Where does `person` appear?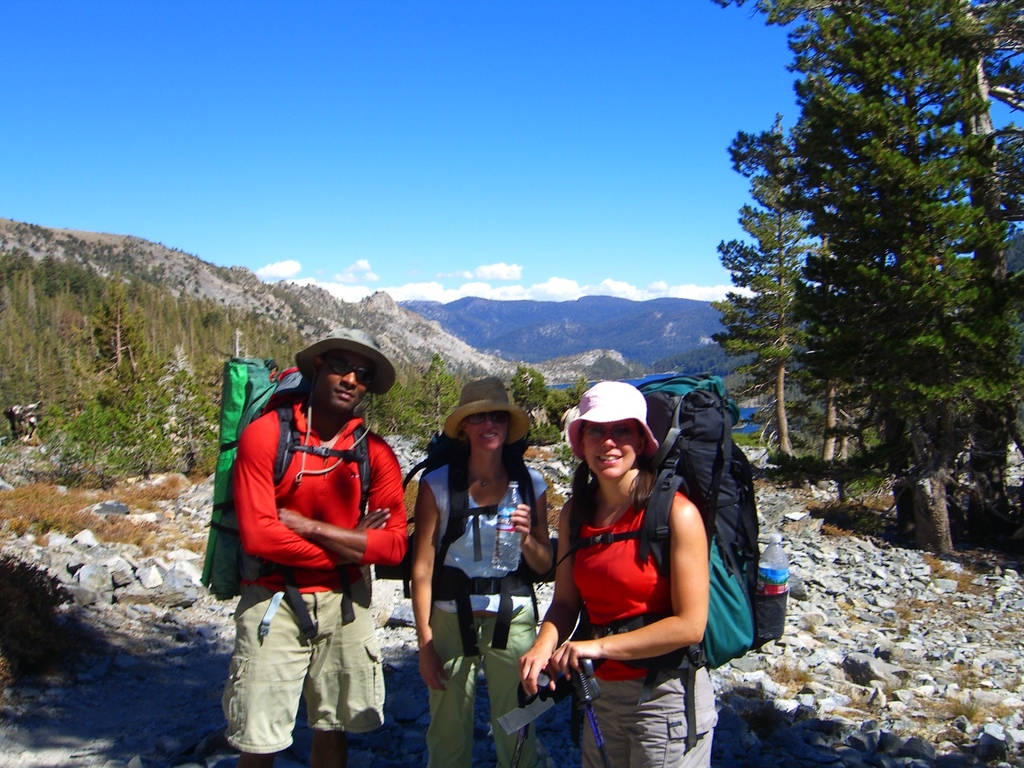
Appears at detection(514, 381, 721, 762).
